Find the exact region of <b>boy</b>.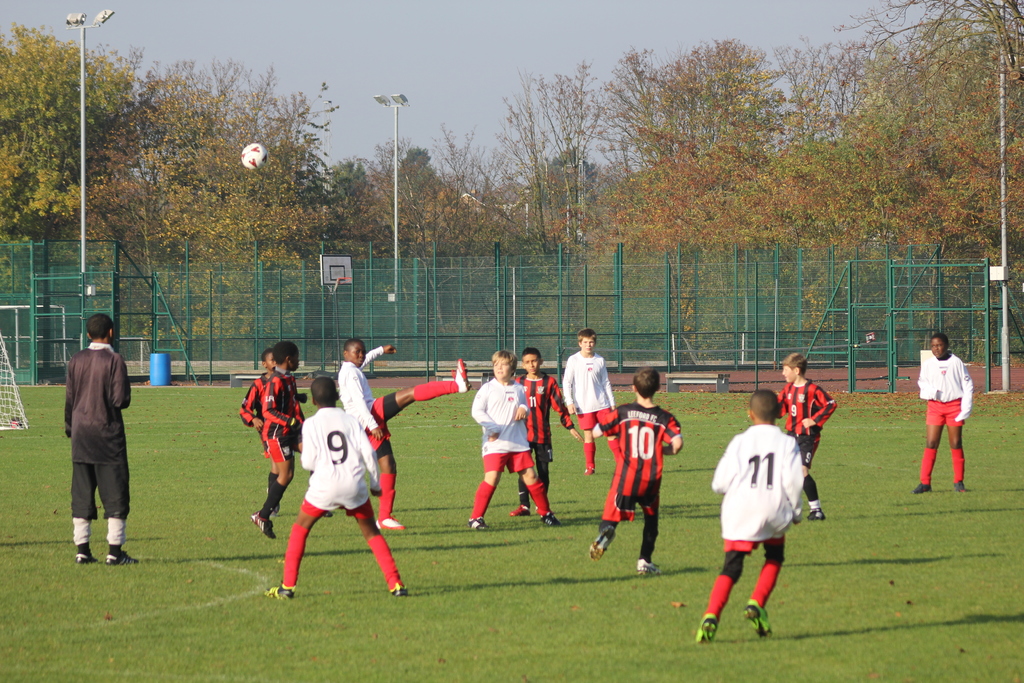
Exact region: 248 343 330 539.
